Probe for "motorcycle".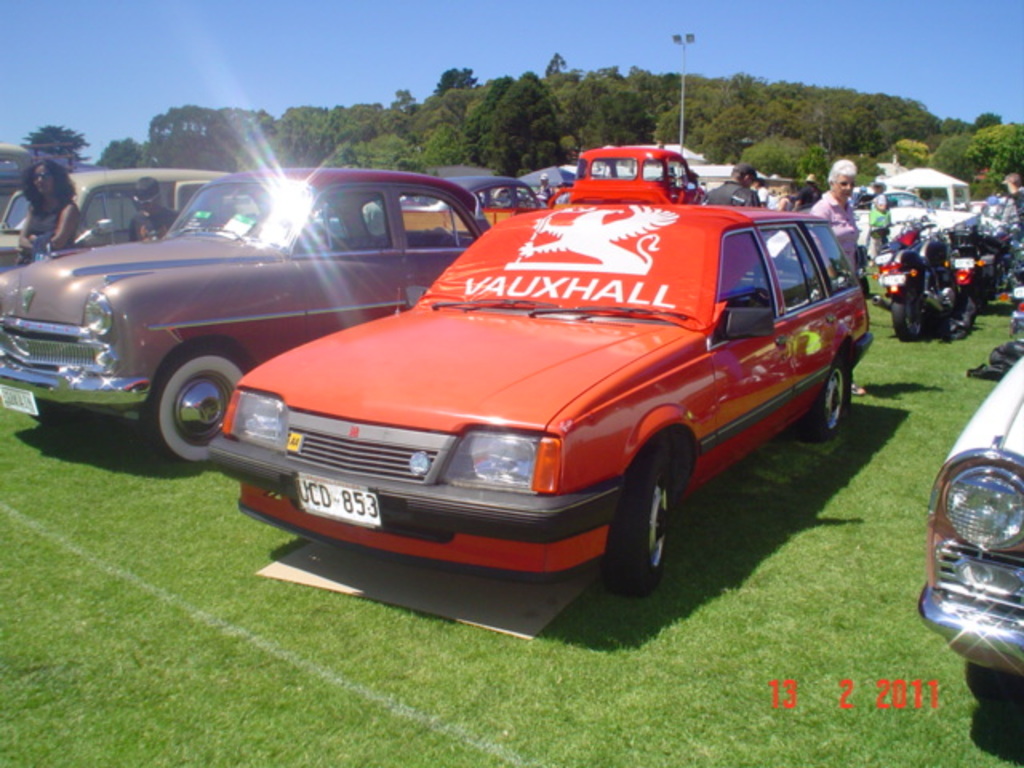
Probe result: l=958, t=213, r=1000, b=328.
